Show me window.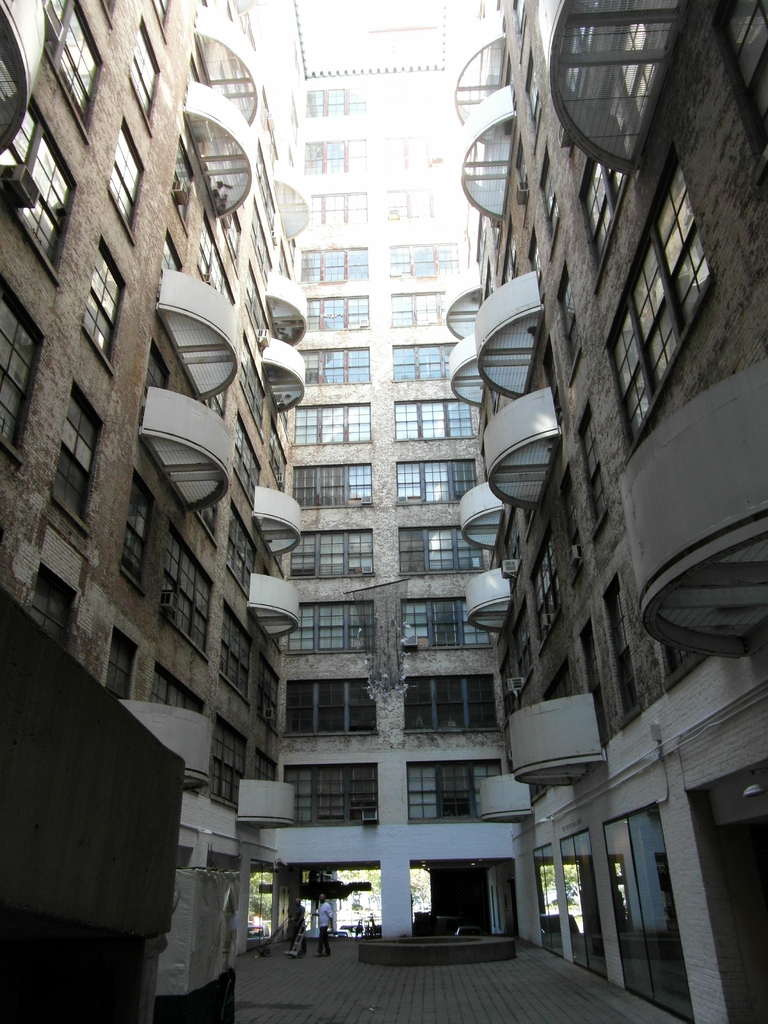
window is here: <region>387, 189, 447, 219</region>.
